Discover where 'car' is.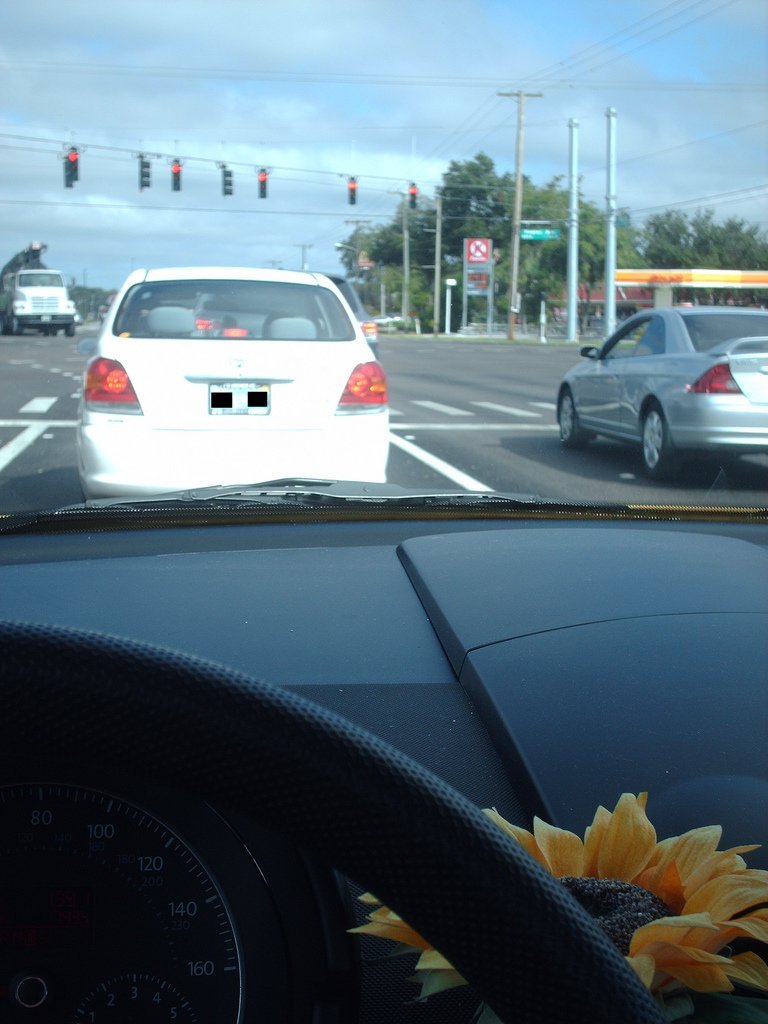
Discovered at detection(0, 0, 767, 1023).
